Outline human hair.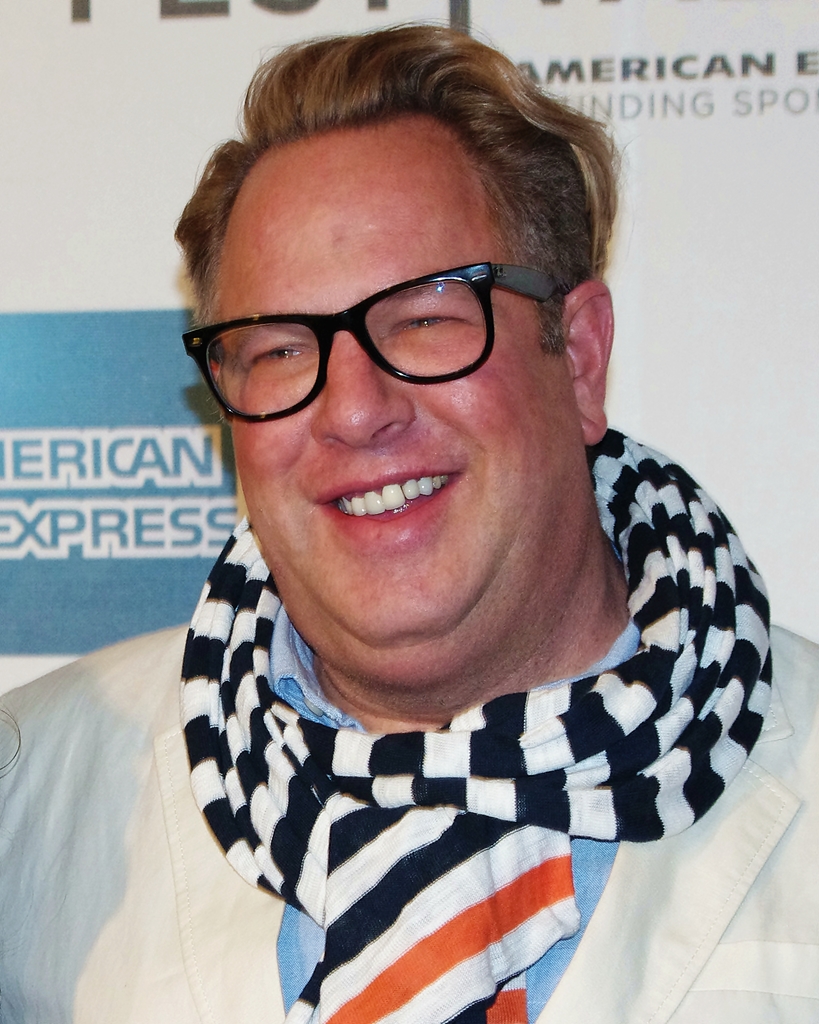
Outline: <region>135, 28, 605, 429</region>.
